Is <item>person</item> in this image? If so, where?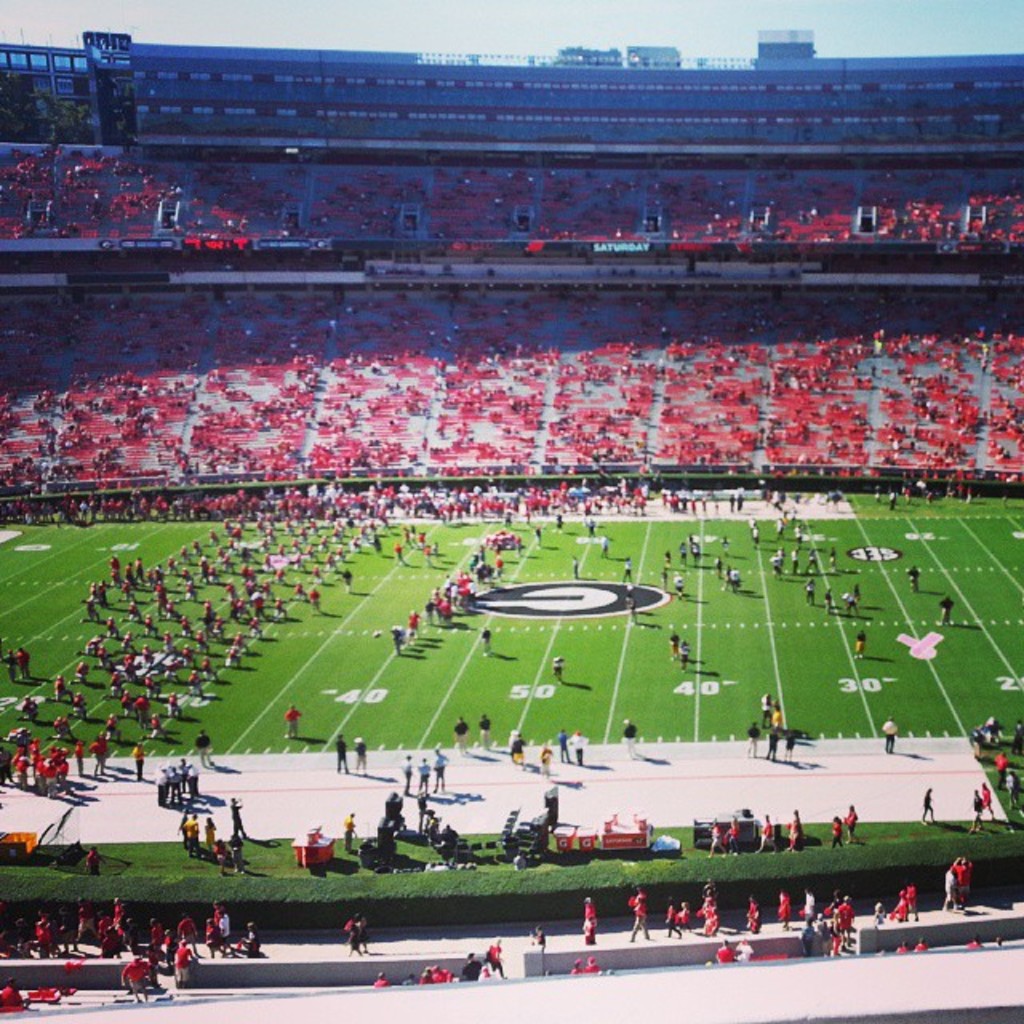
Yes, at [99, 920, 122, 957].
